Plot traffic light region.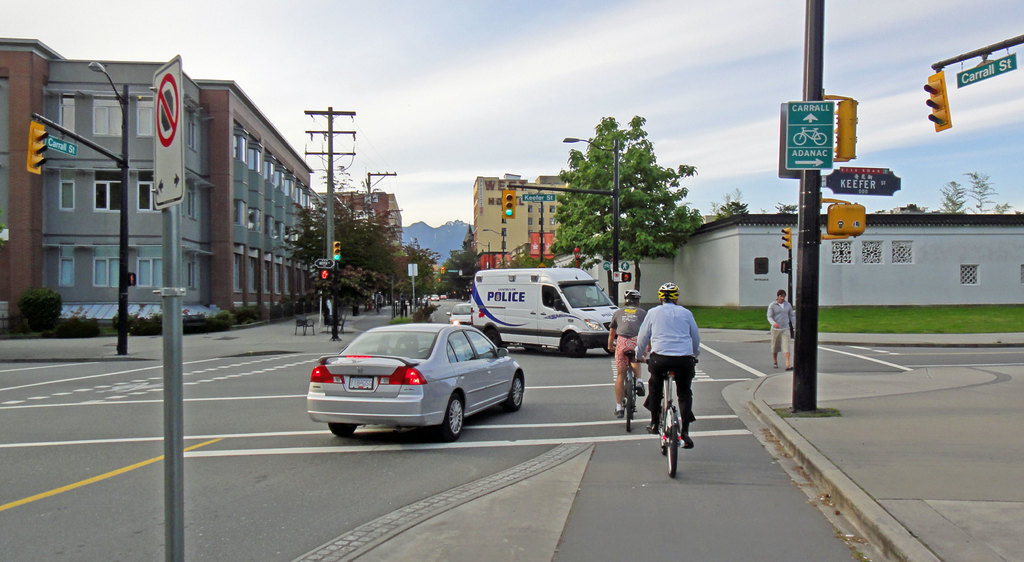
Plotted at rect(836, 98, 856, 159).
